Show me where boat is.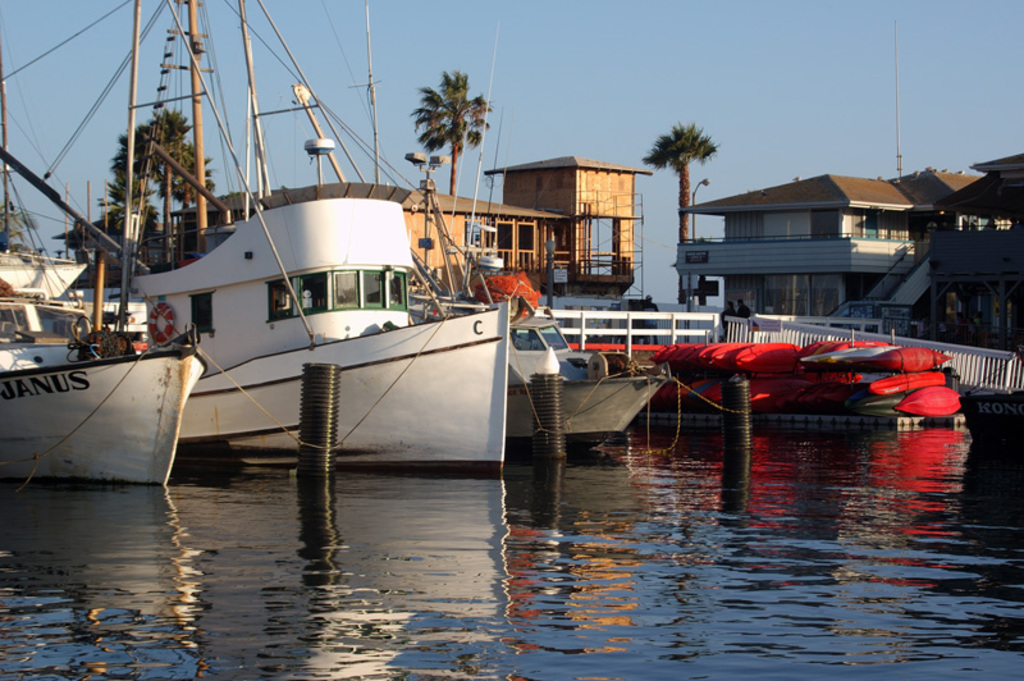
boat is at left=0, top=0, right=515, bottom=480.
